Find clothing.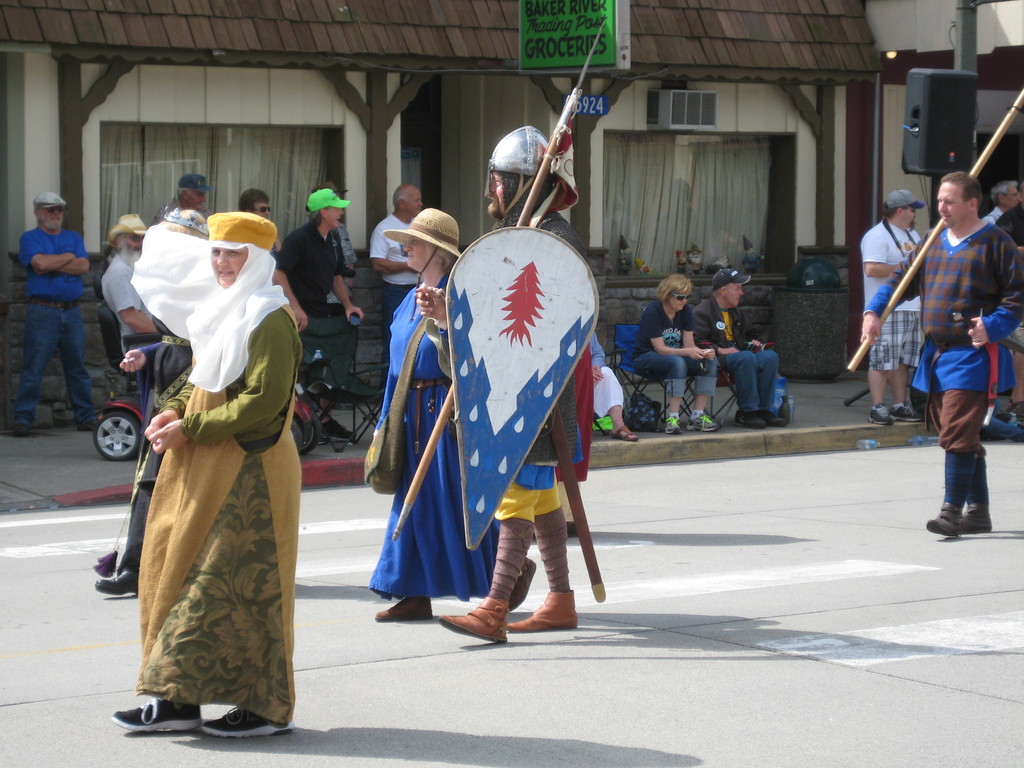
[366,261,505,595].
